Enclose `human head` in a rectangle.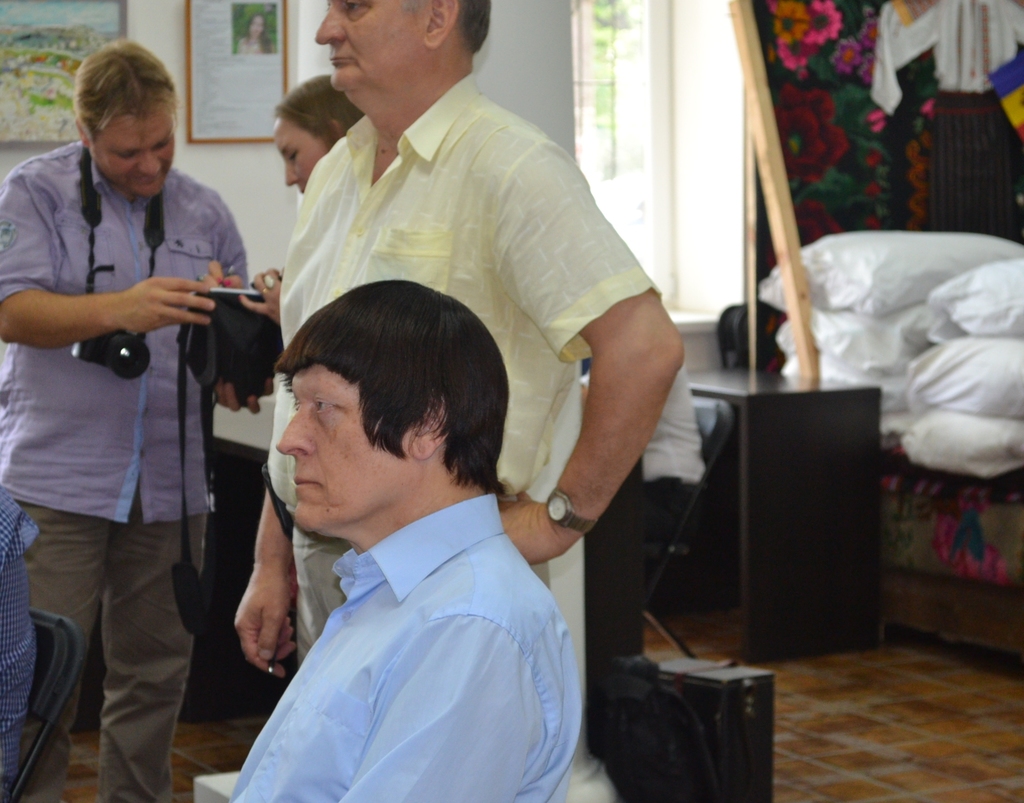
detection(268, 71, 364, 191).
